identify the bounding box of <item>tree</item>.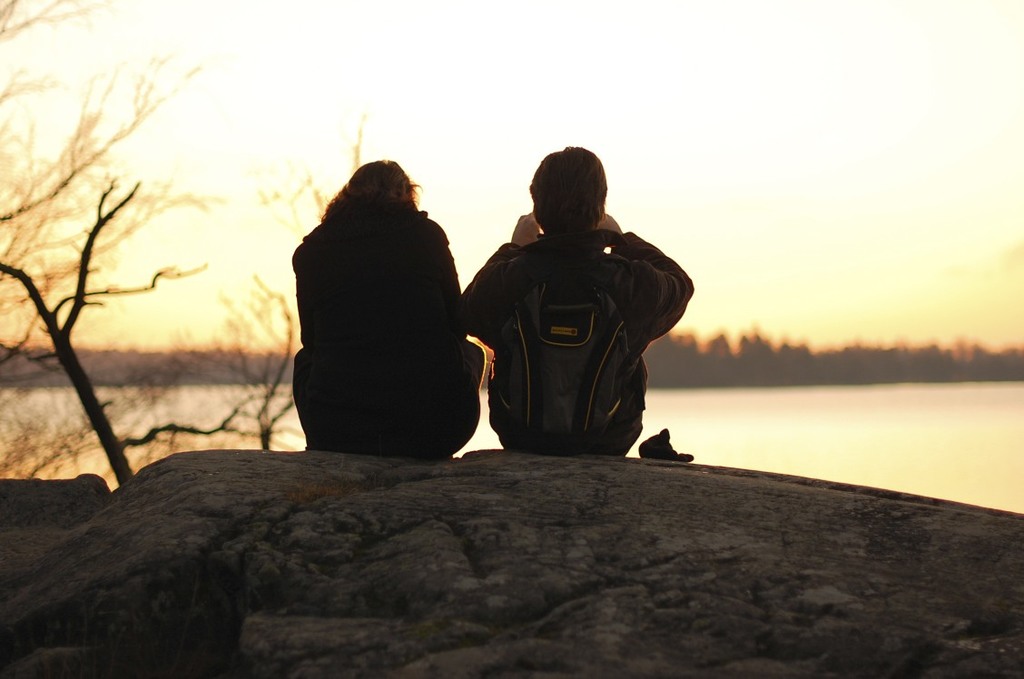
(0,0,379,496).
